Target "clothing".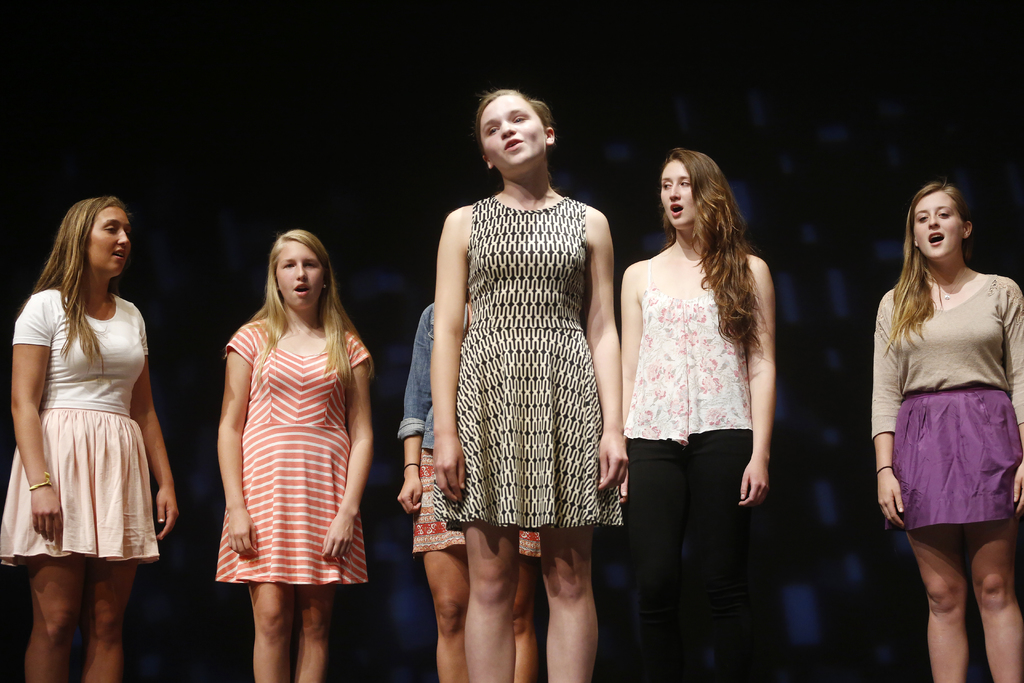
Target region: {"x1": 433, "y1": 195, "x2": 624, "y2": 535}.
